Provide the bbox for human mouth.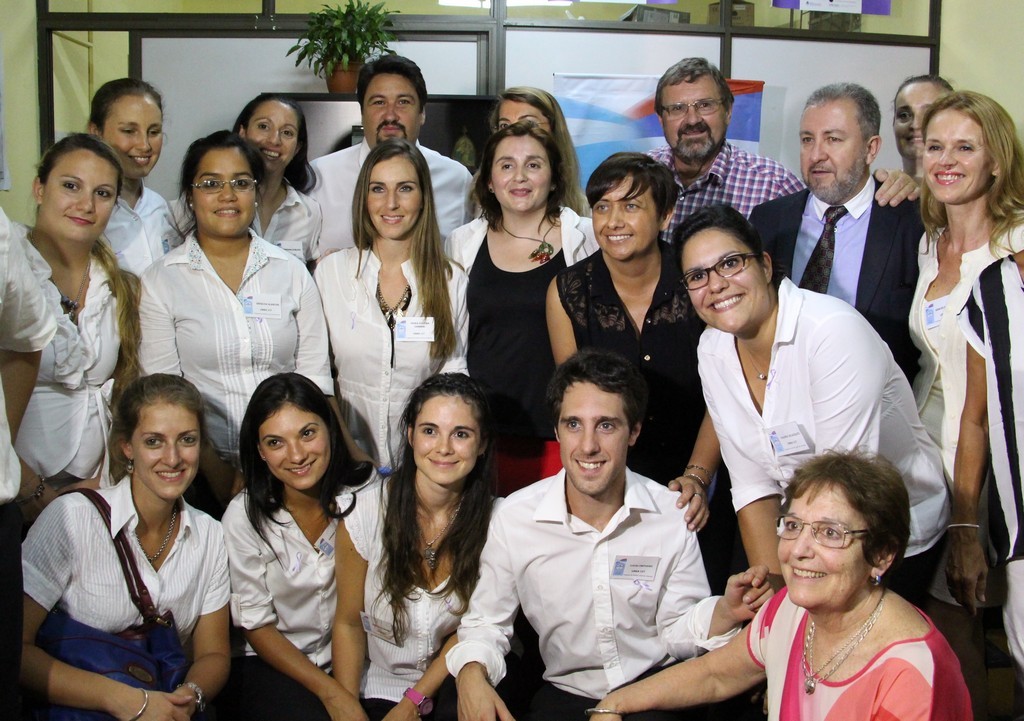
crop(605, 232, 631, 243).
